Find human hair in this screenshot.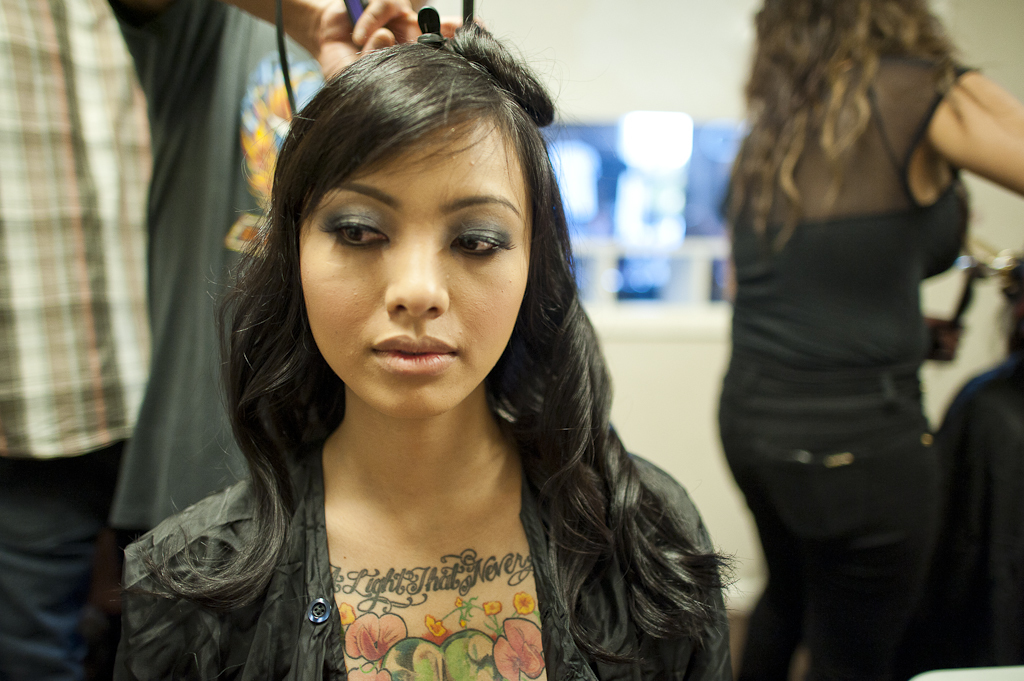
The bounding box for human hair is l=141, t=55, r=685, b=651.
